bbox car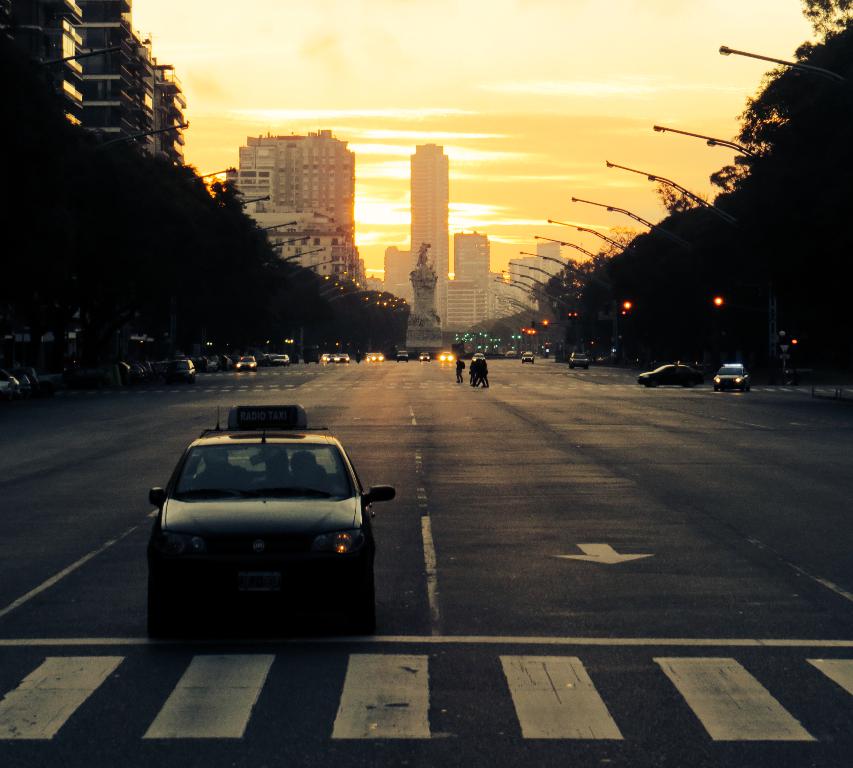
[x1=471, y1=351, x2=487, y2=363]
